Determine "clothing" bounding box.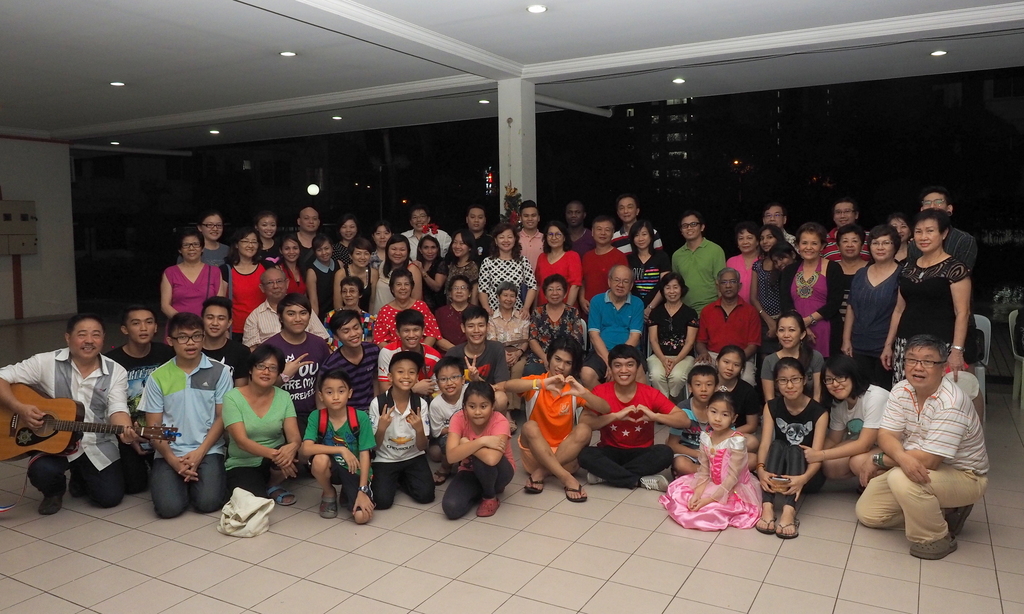
Determined: (x1=561, y1=226, x2=593, y2=258).
